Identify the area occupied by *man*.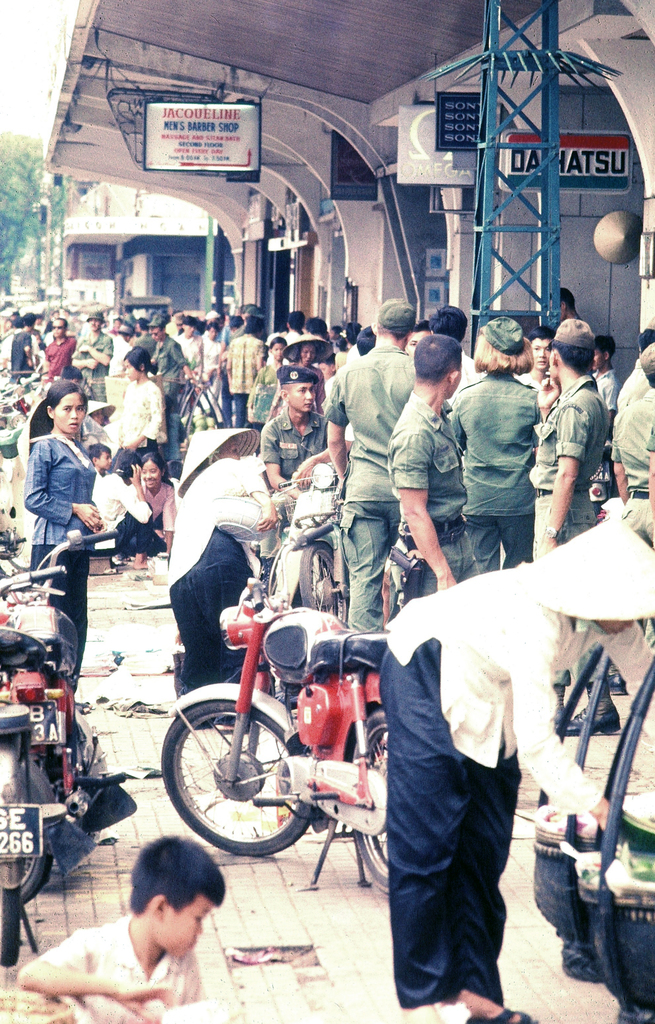
Area: box(331, 324, 342, 340).
